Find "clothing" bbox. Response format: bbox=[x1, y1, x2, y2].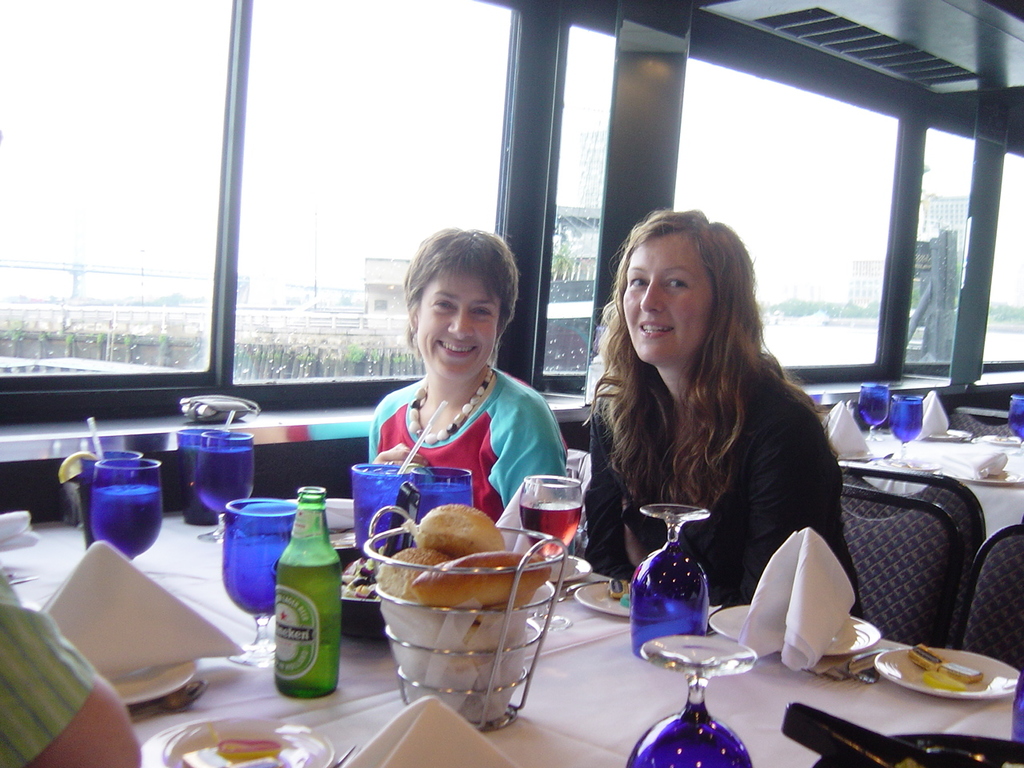
bbox=[571, 359, 854, 589].
